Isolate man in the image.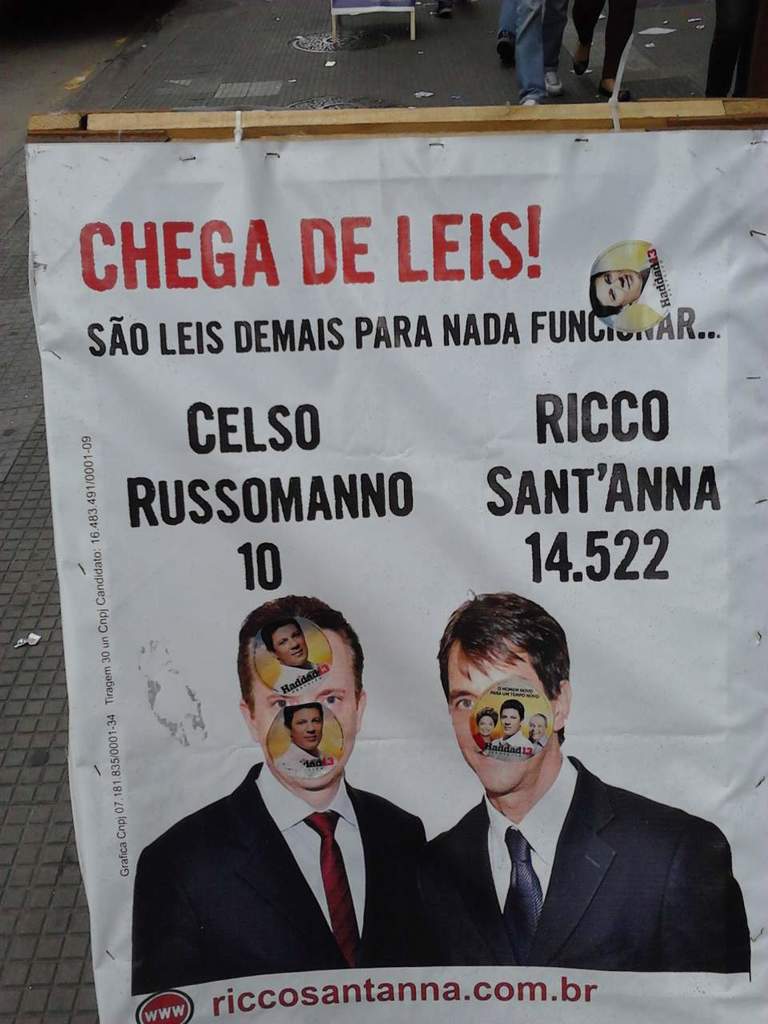
Isolated region: 488:698:535:764.
